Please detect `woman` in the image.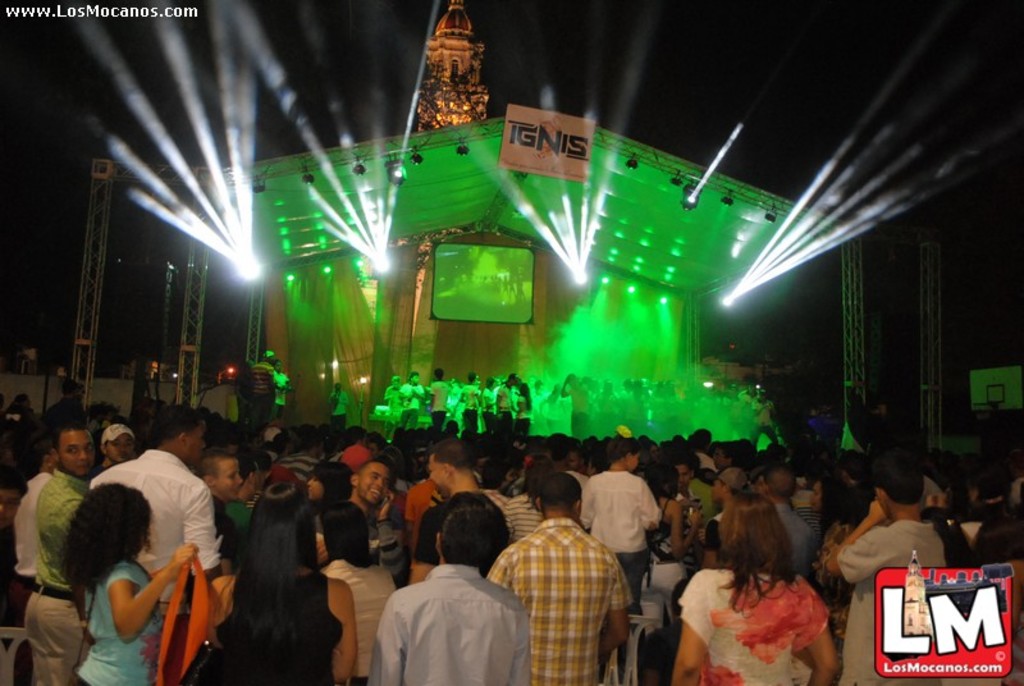
BBox(202, 480, 362, 685).
